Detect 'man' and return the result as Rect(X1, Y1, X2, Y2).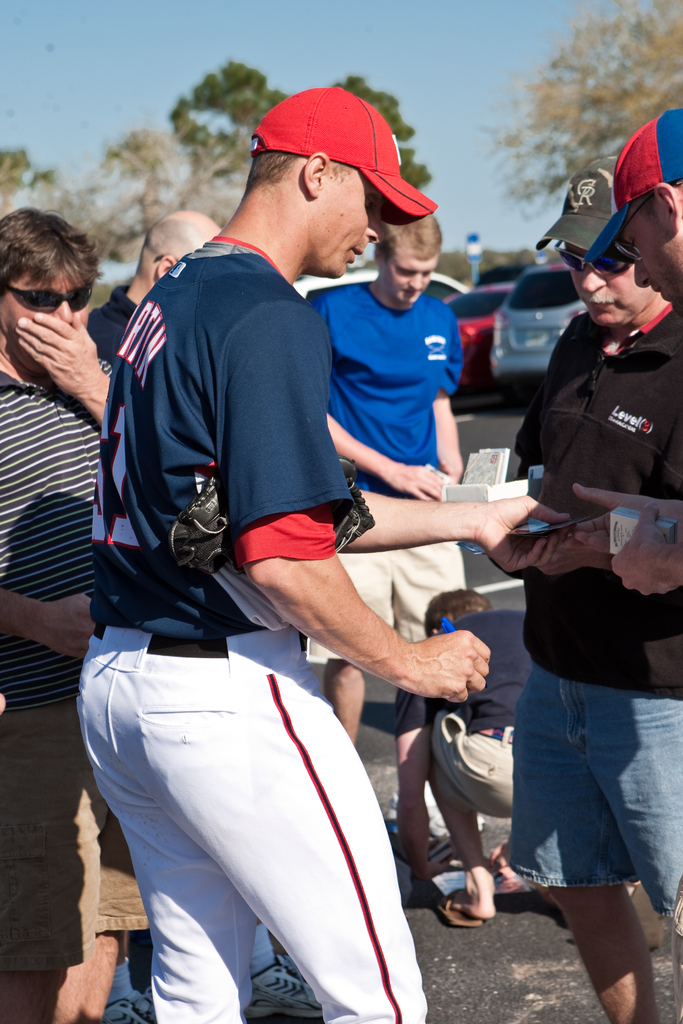
Rect(0, 206, 124, 1023).
